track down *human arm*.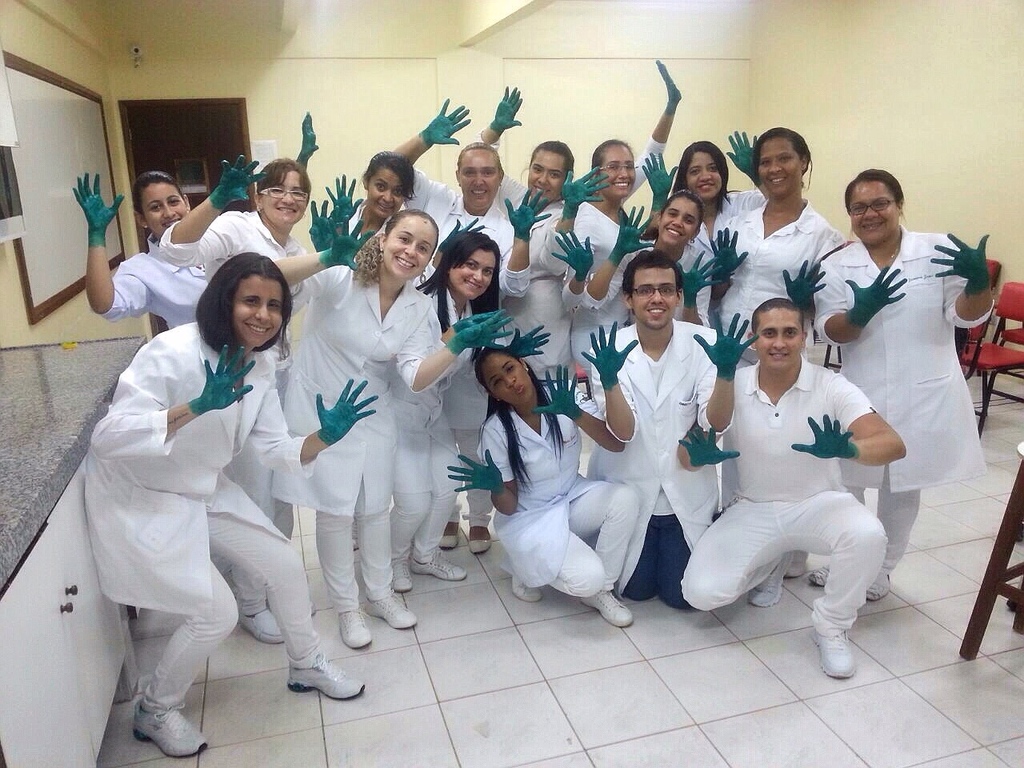
Tracked to BBox(470, 80, 529, 146).
